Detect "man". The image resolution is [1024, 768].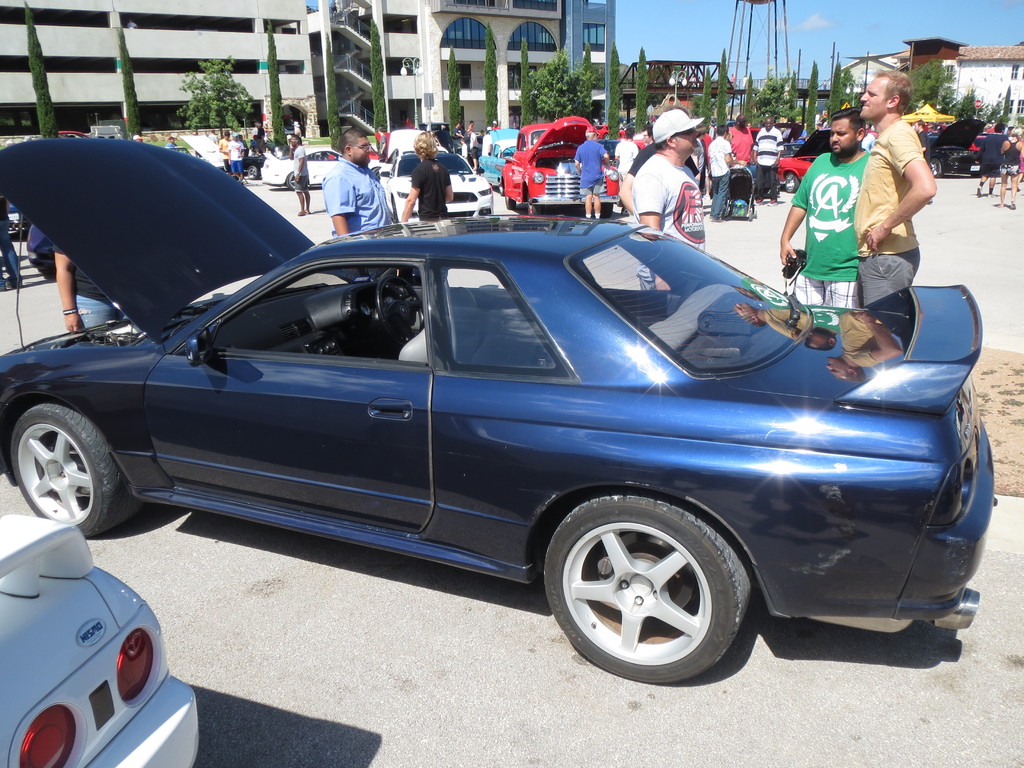
[292, 135, 310, 214].
